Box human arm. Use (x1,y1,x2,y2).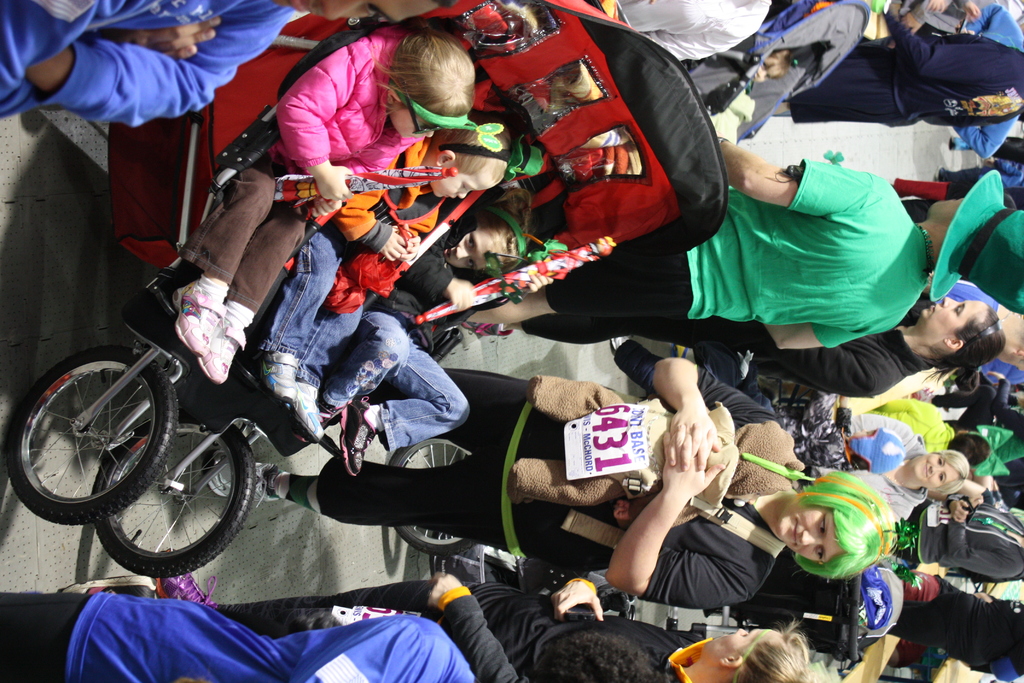
(435,571,525,682).
